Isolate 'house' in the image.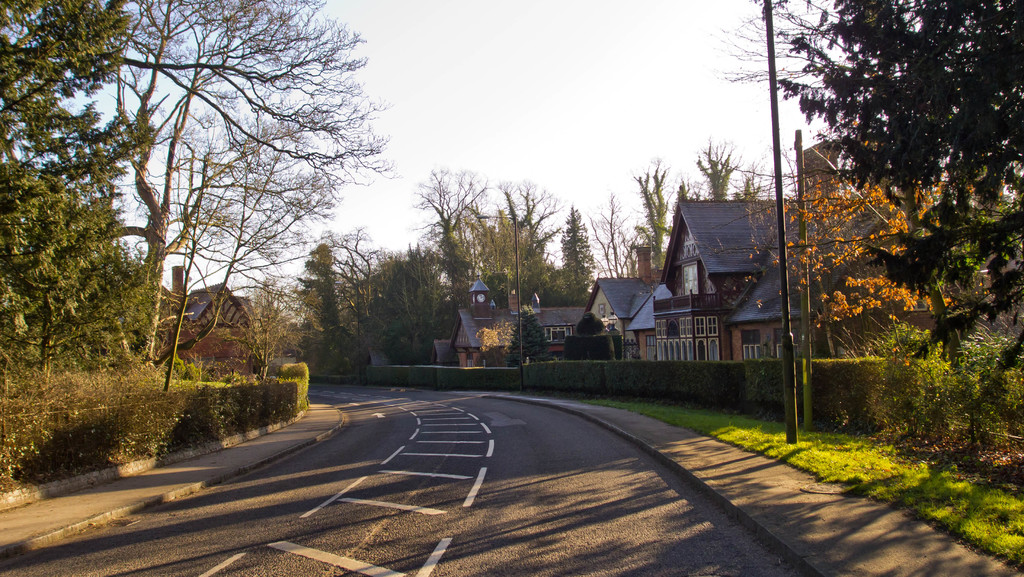
Isolated region: BBox(726, 202, 956, 359).
